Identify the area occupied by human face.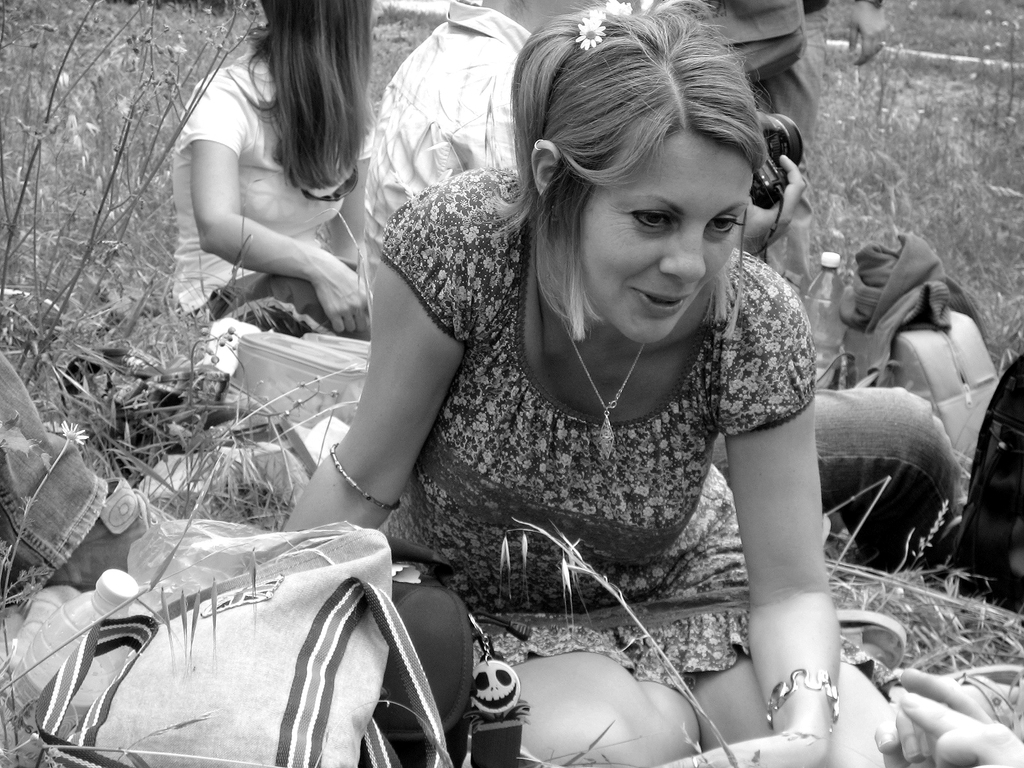
Area: 578:139:753:342.
